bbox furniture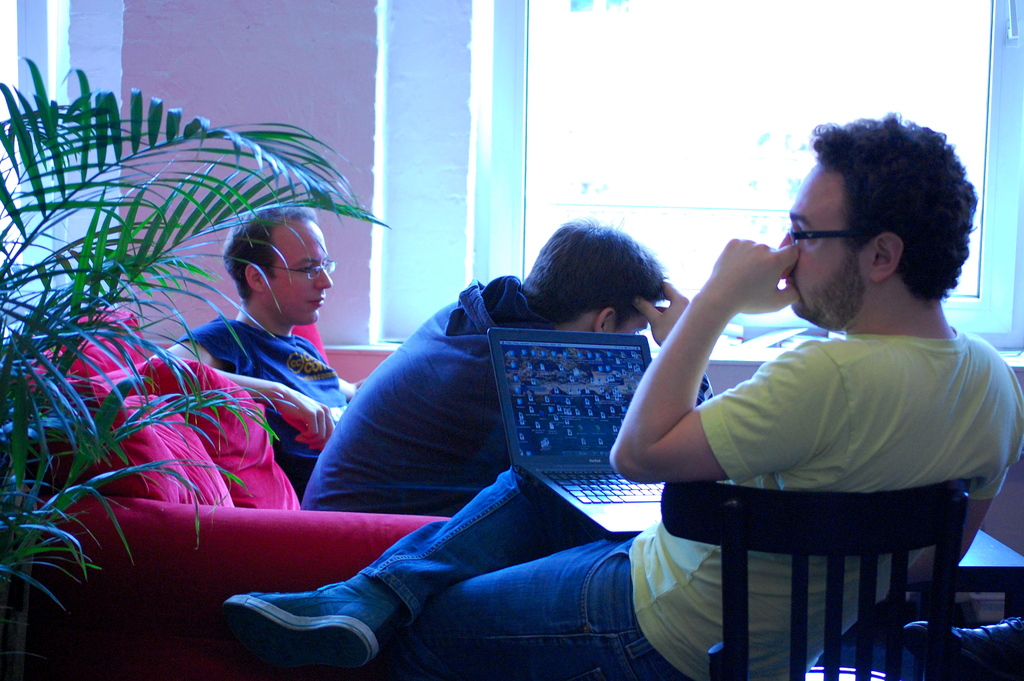
select_region(18, 305, 451, 675)
